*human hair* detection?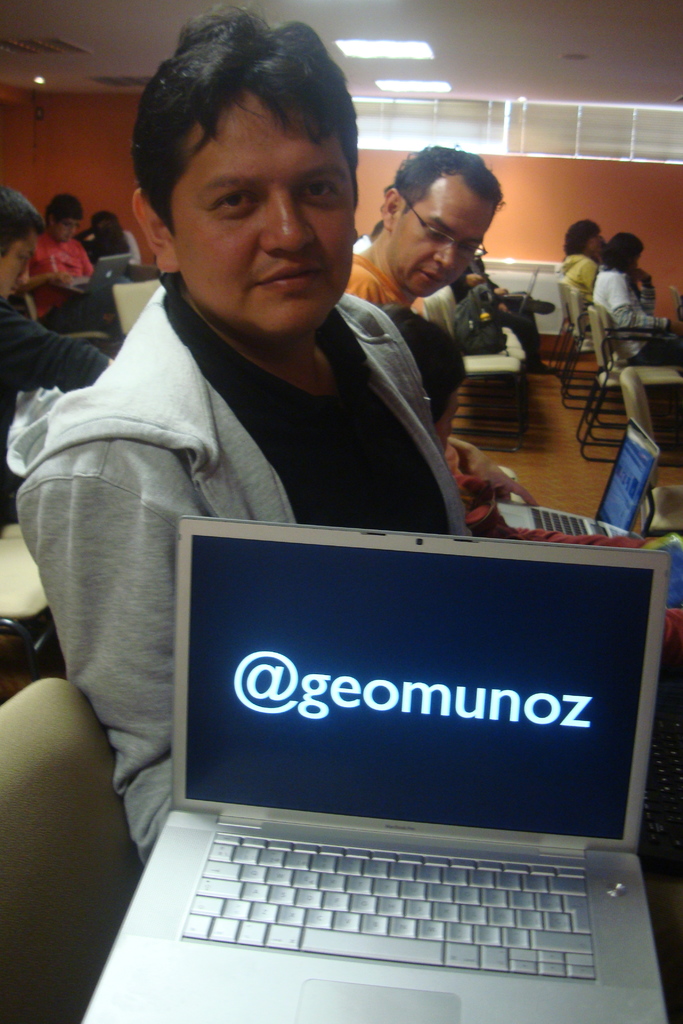
BBox(91, 209, 128, 256)
